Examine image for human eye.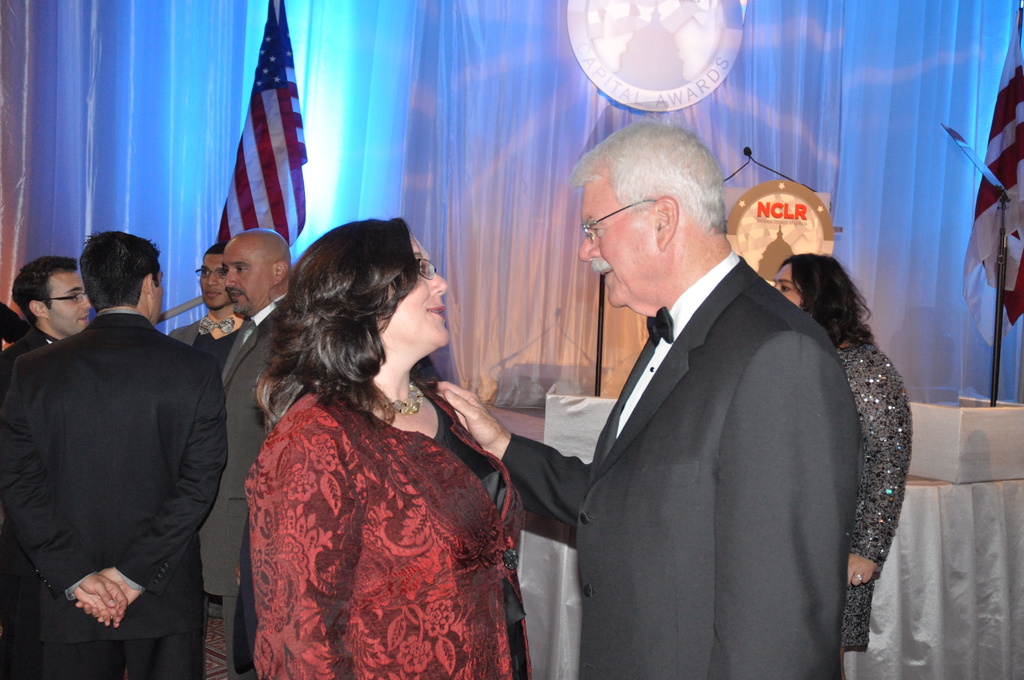
Examination result: bbox=[589, 225, 605, 238].
